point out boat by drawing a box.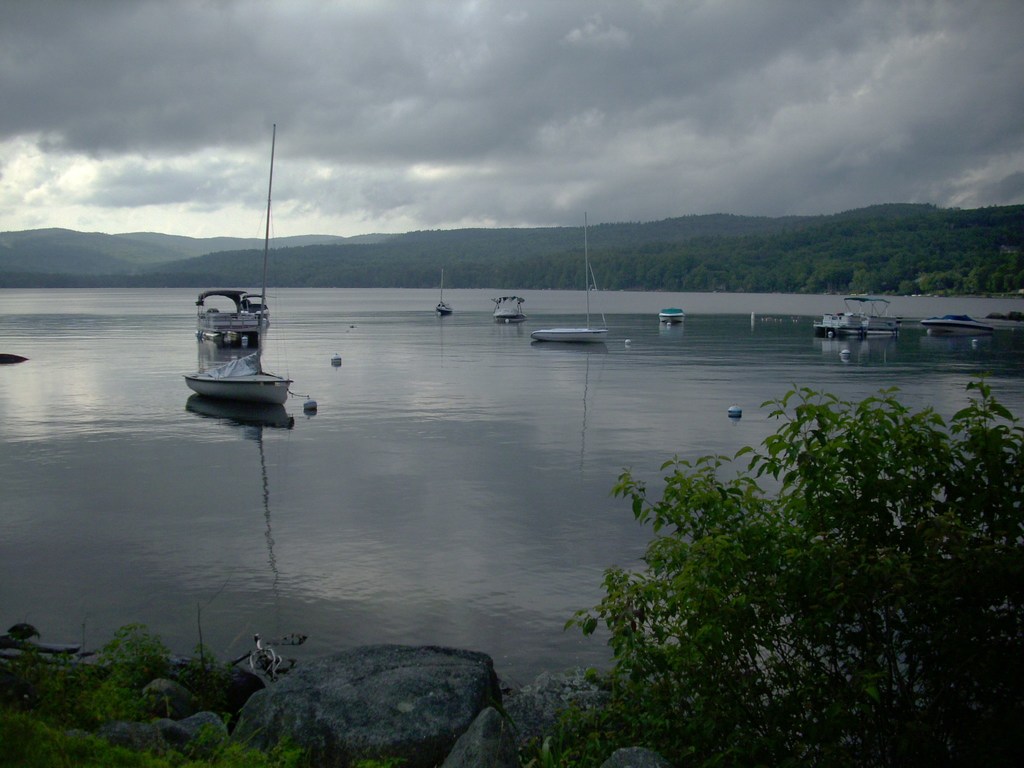
region(437, 268, 456, 315).
